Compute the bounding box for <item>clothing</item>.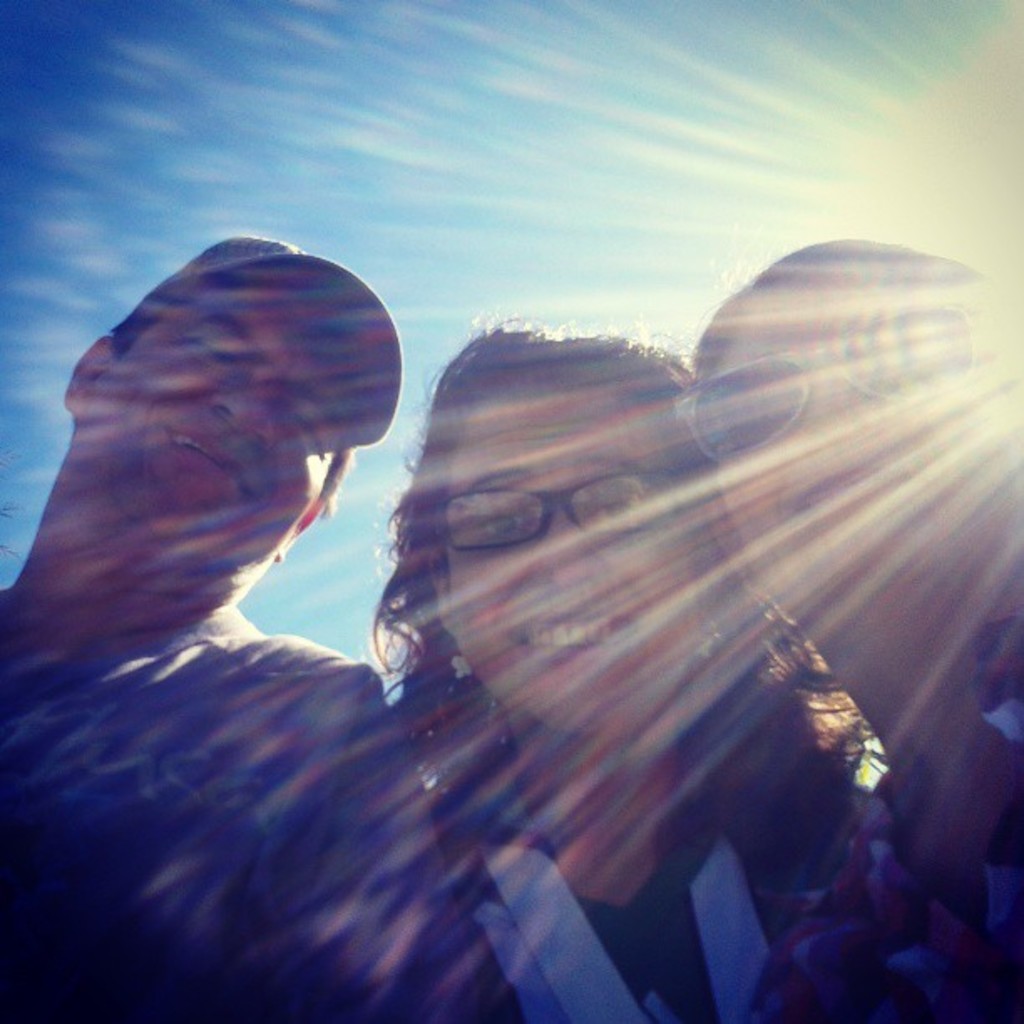
<bbox>428, 721, 847, 1022</bbox>.
